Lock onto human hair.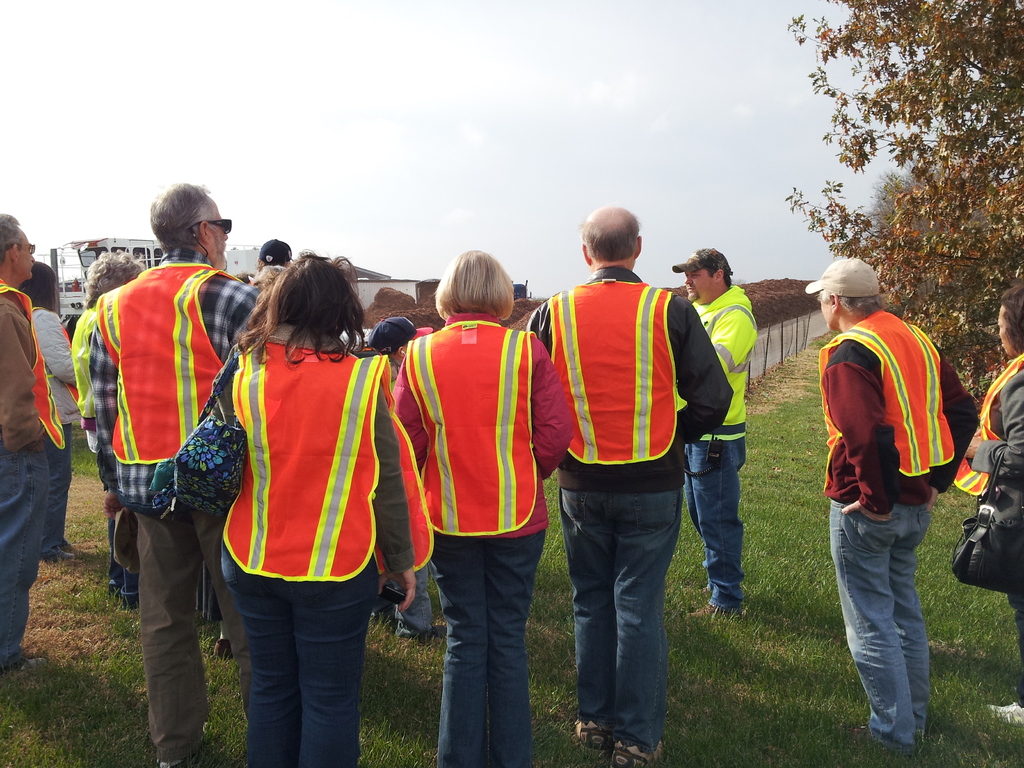
Locked: [707, 269, 735, 293].
